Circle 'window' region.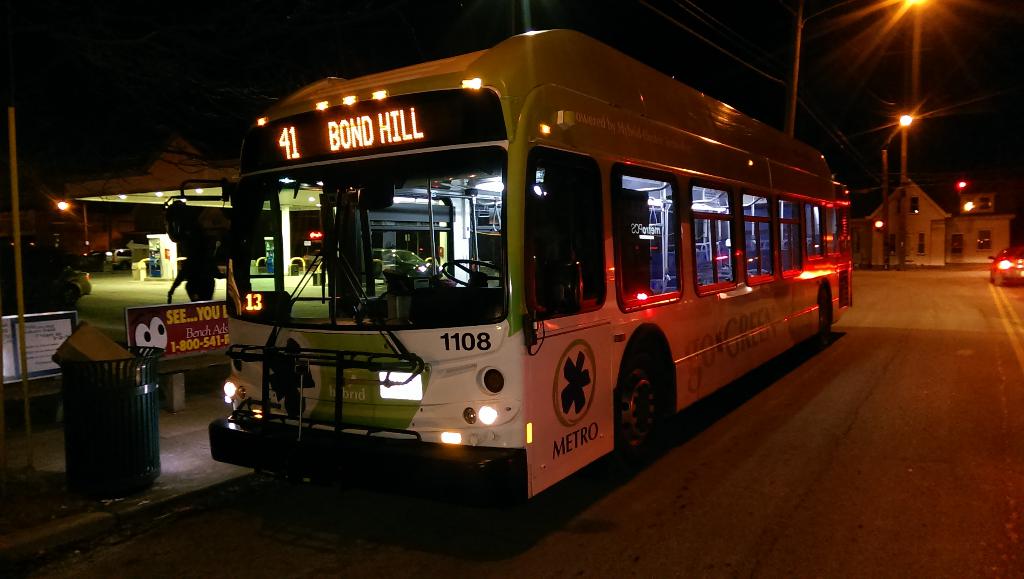
Region: locate(774, 195, 803, 267).
